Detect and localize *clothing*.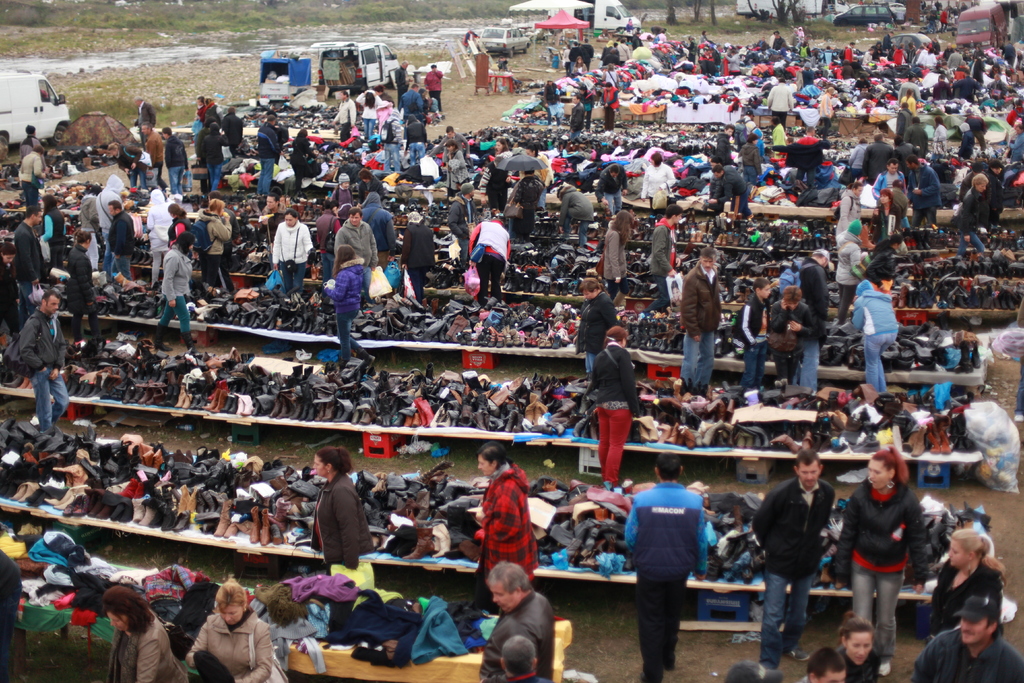
Localized at {"x1": 333, "y1": 214, "x2": 372, "y2": 283}.
